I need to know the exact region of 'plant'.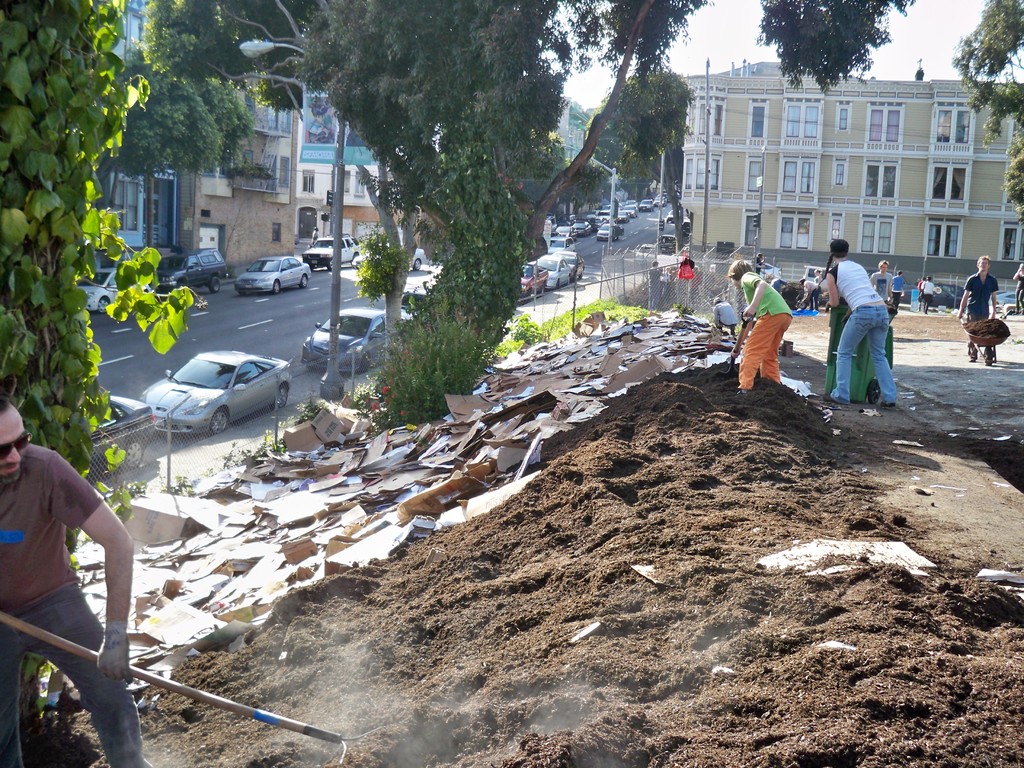
Region: l=234, t=367, r=350, b=458.
